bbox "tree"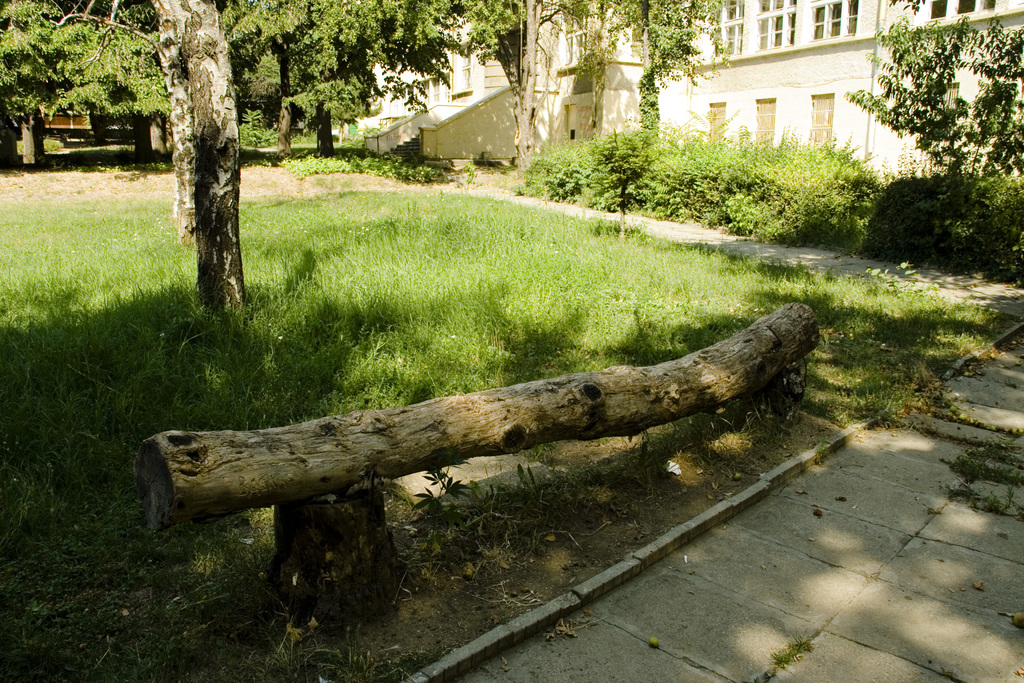
[x1=1, y1=0, x2=743, y2=330]
